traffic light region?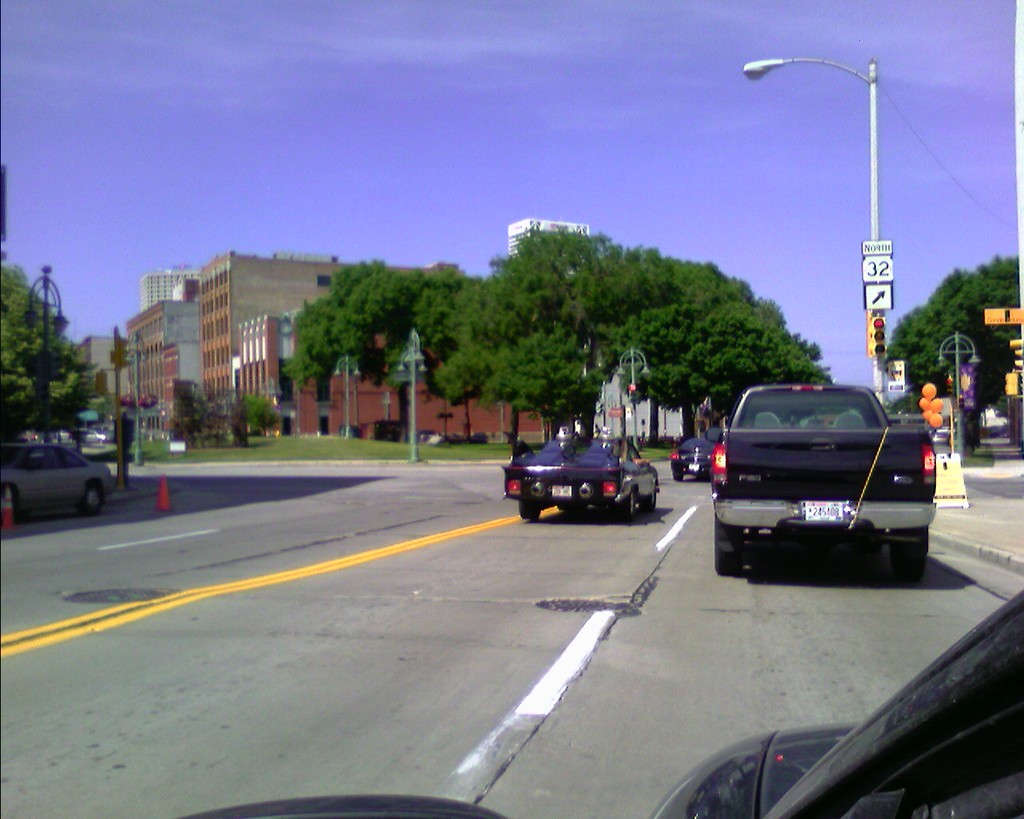
1009:335:1023:368
